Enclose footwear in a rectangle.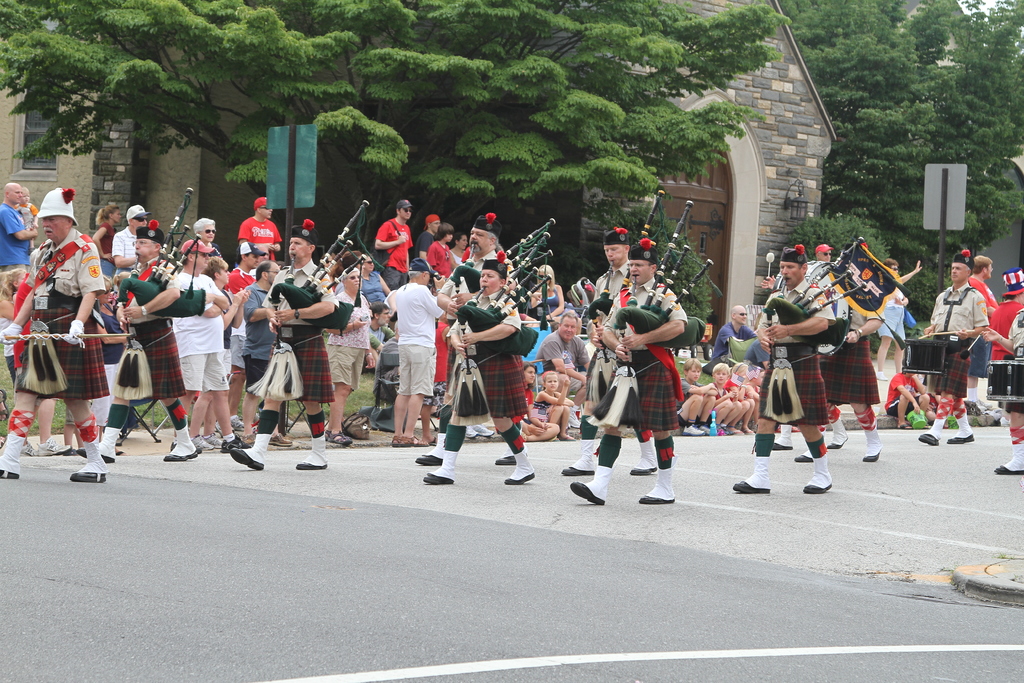
<box>332,427,360,447</box>.
